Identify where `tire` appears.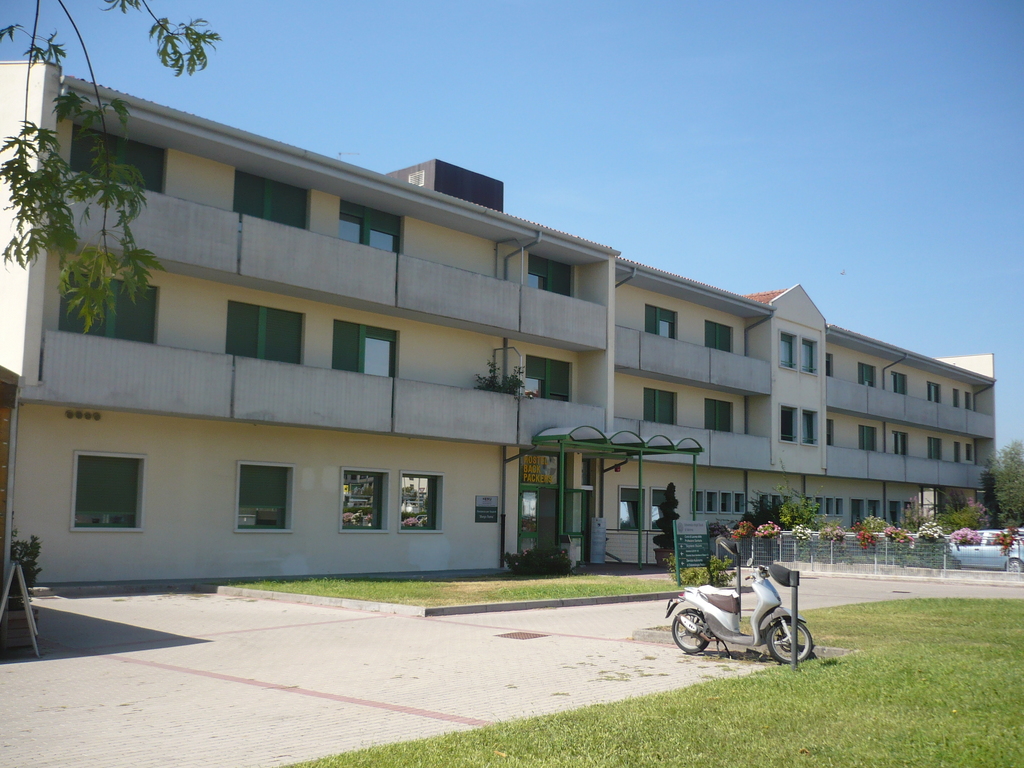
Appears at locate(769, 621, 813, 663).
